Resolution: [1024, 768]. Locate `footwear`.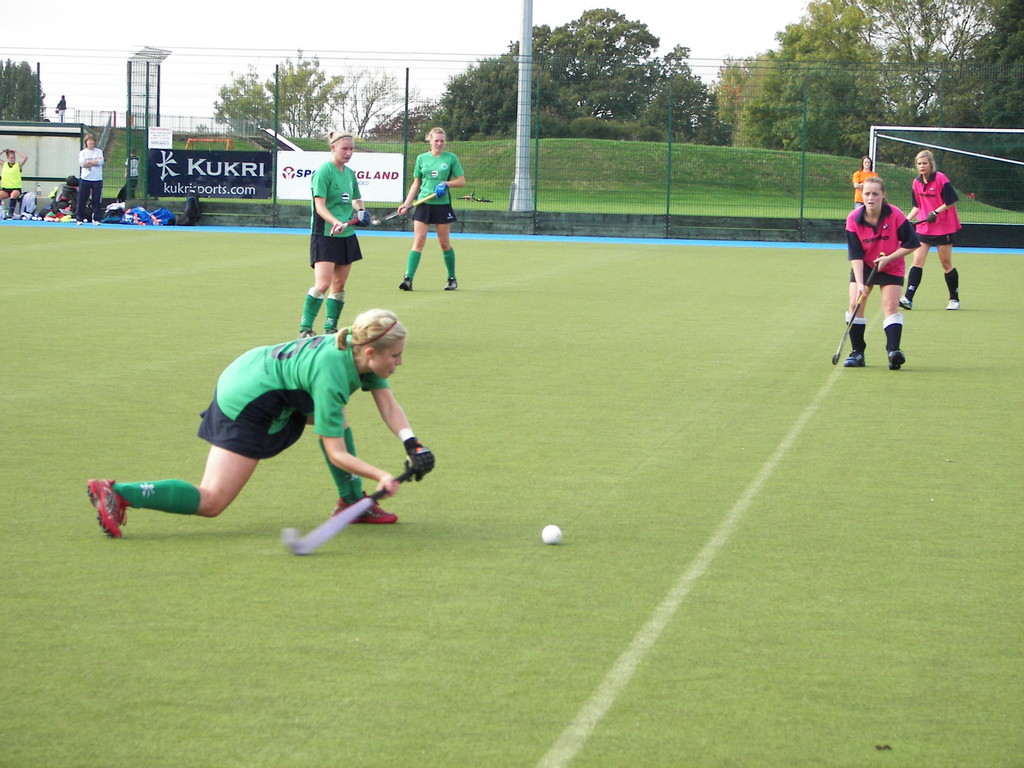
box=[884, 351, 909, 373].
